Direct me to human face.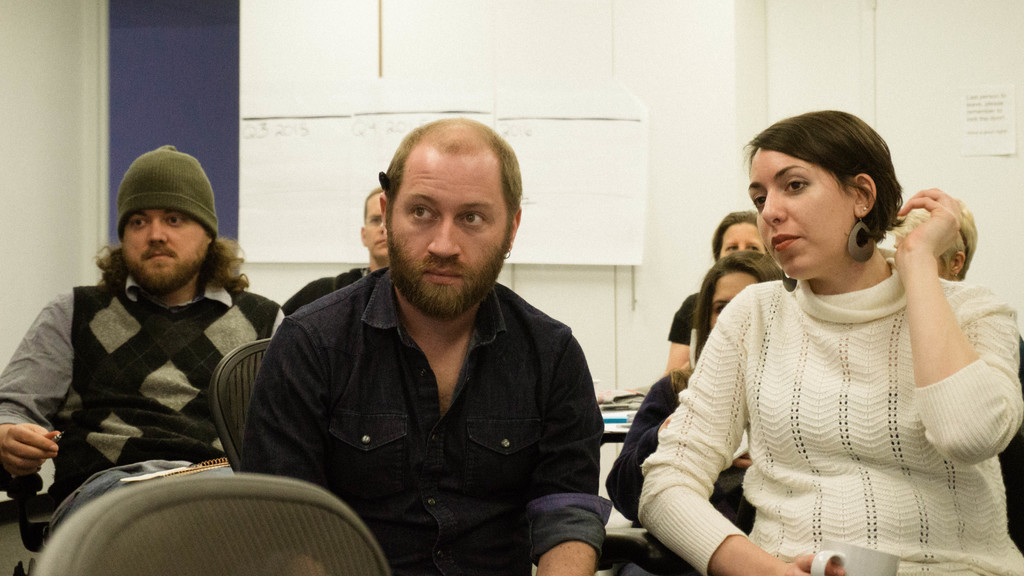
Direction: 391/163/508/293.
